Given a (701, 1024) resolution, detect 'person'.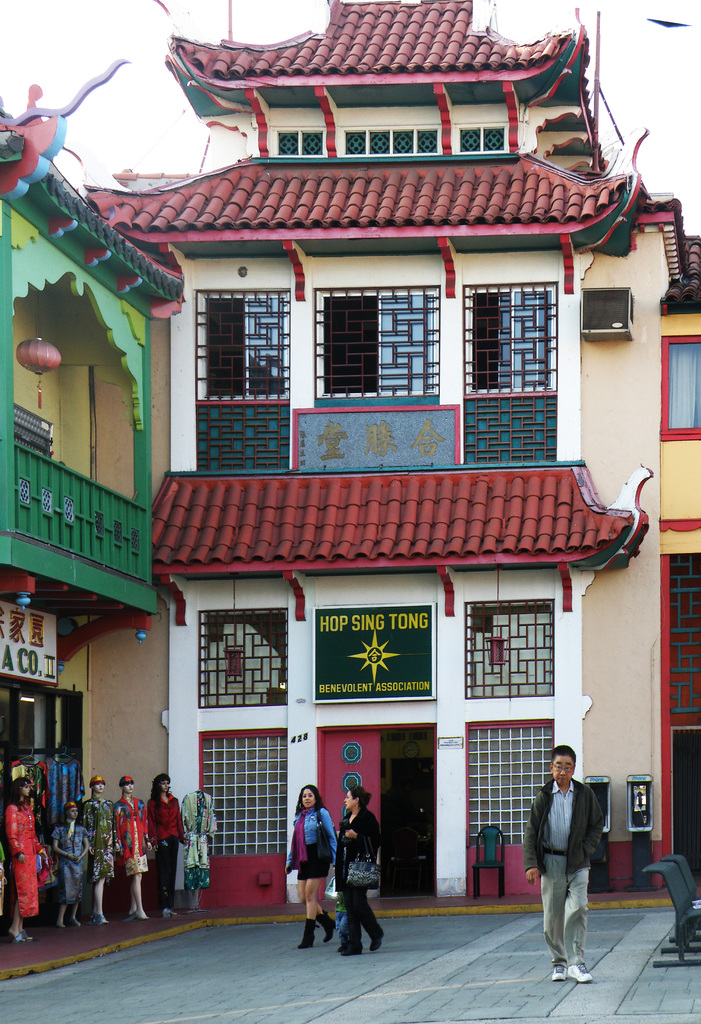
(326,775,381,943).
